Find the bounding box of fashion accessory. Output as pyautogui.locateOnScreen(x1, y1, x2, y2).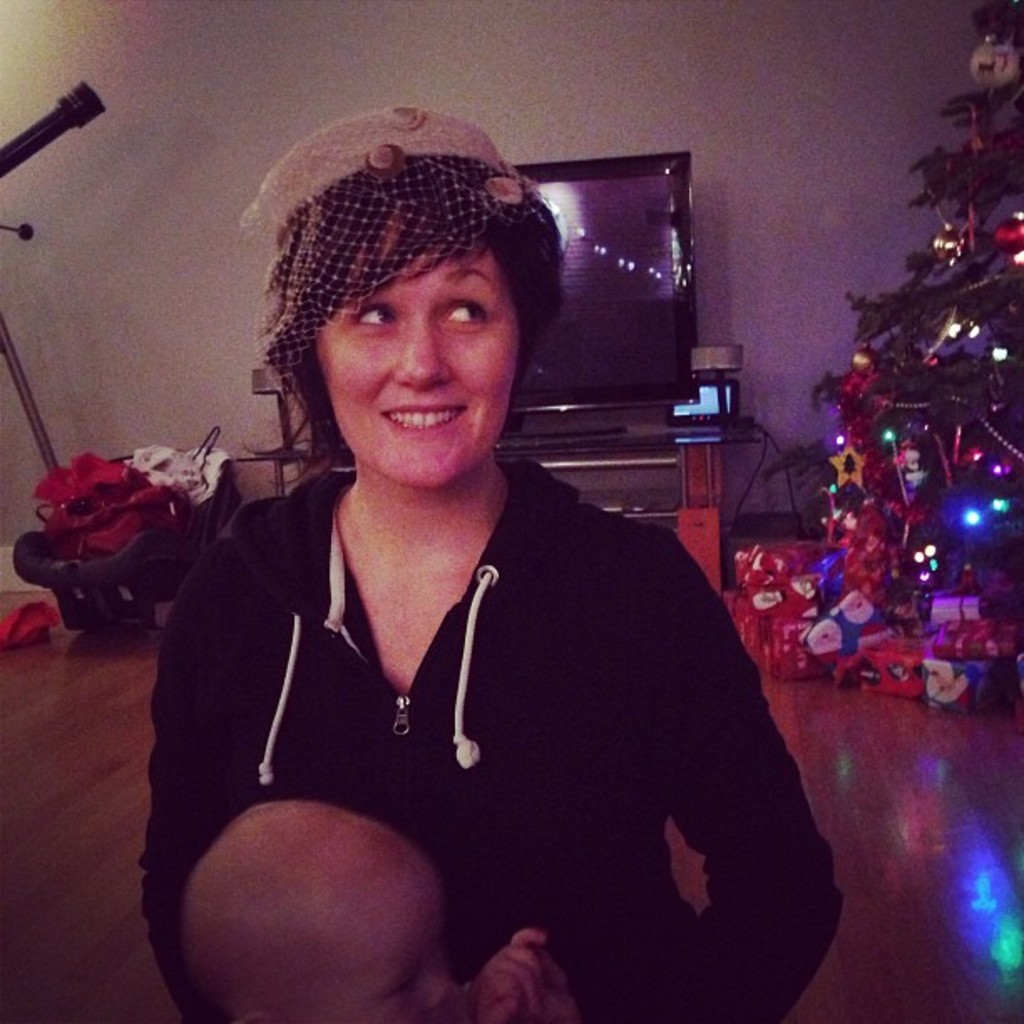
pyautogui.locateOnScreen(239, 104, 559, 385).
